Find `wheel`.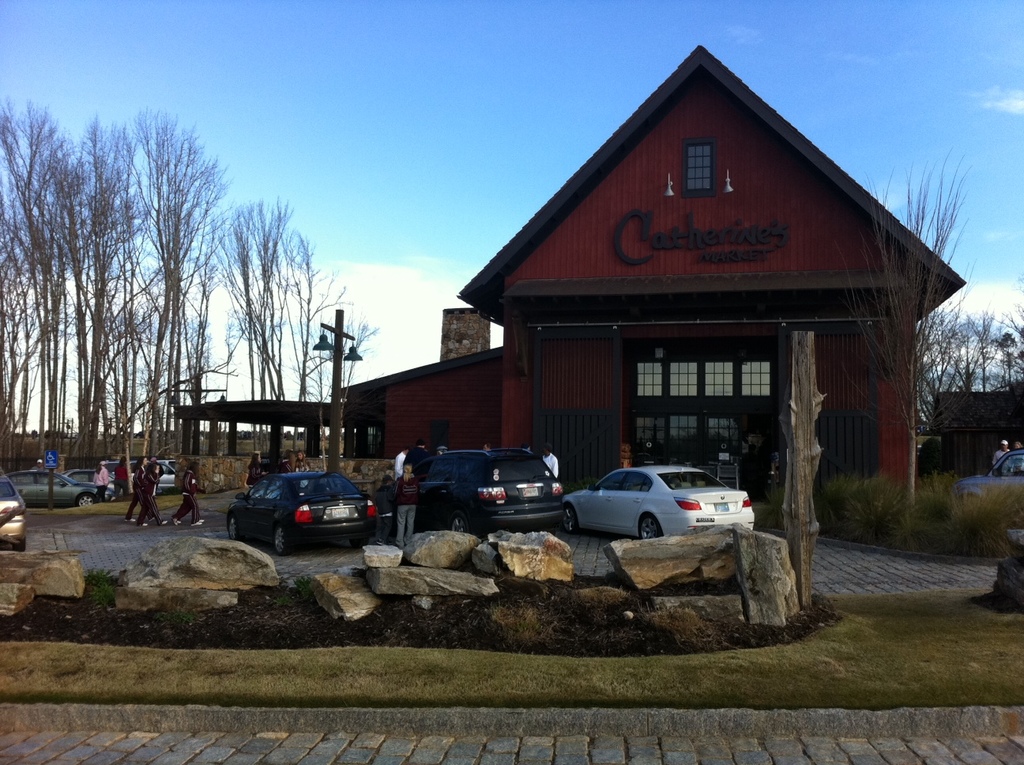
<region>448, 510, 476, 536</region>.
